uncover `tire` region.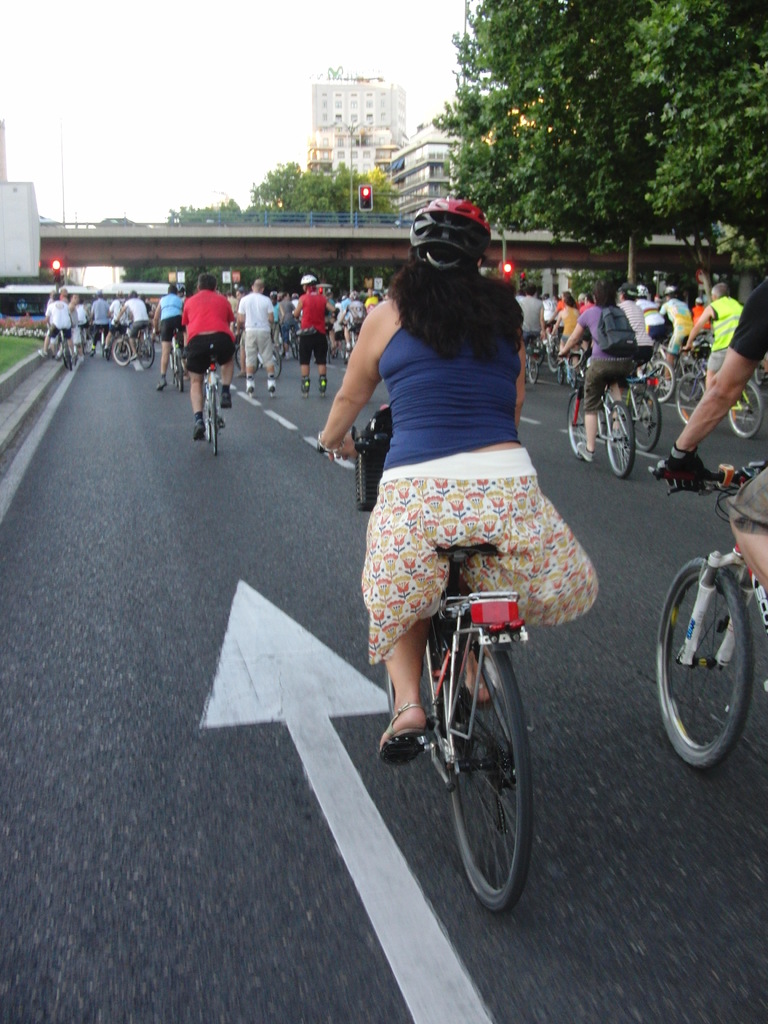
Uncovered: rect(570, 393, 587, 452).
